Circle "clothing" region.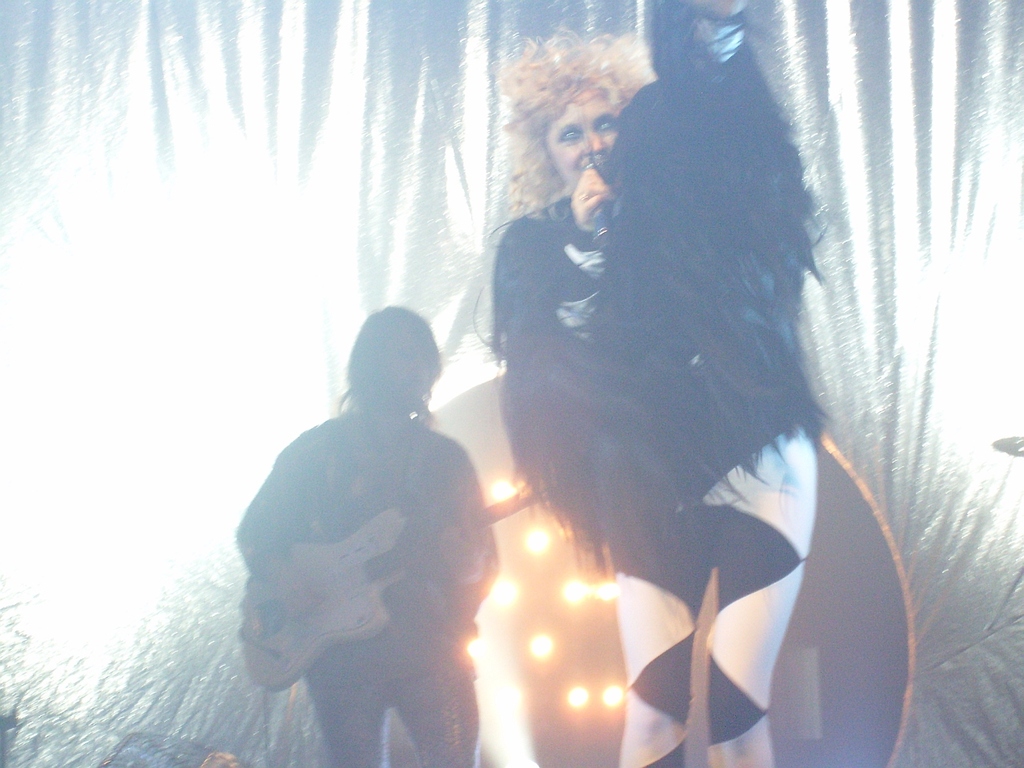
Region: rect(494, 55, 814, 767).
